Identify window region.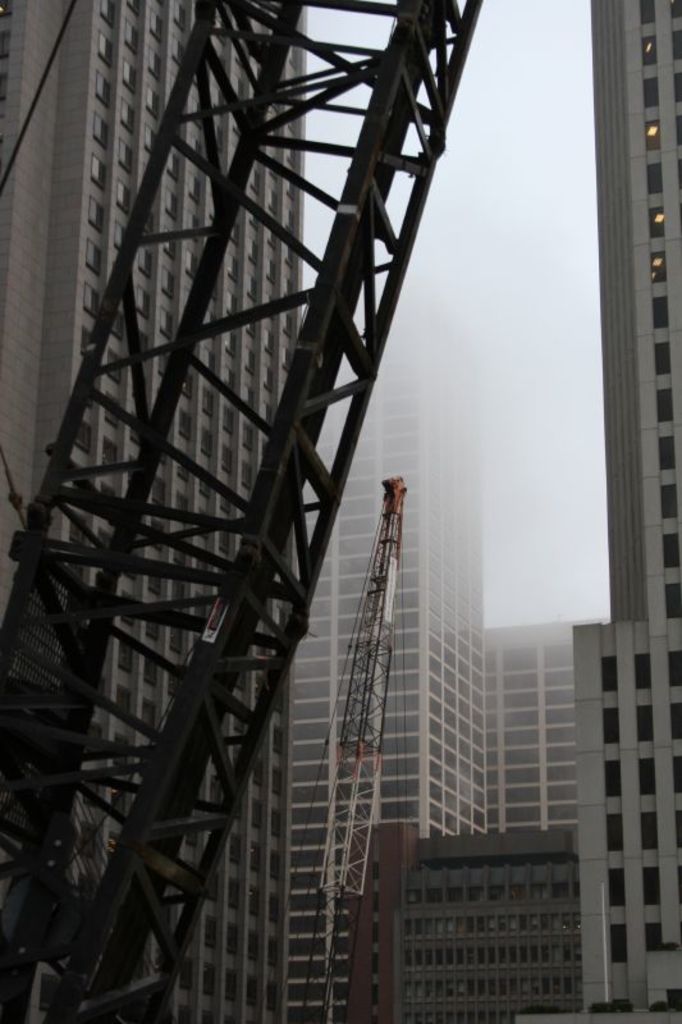
Region: [left=650, top=120, right=664, bottom=155].
